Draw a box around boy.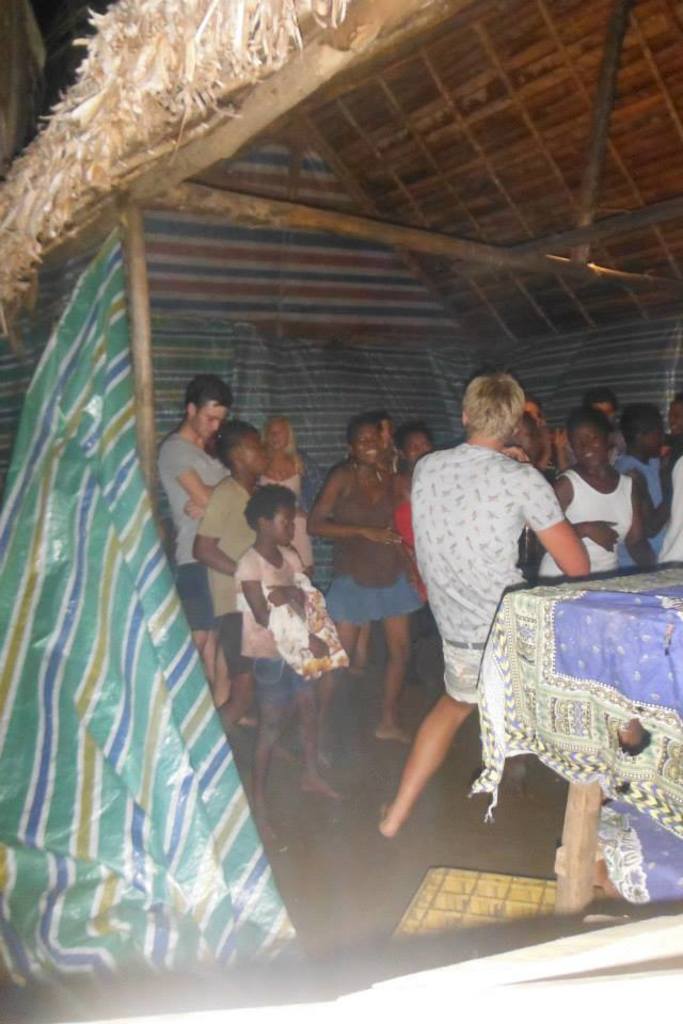
bbox(234, 480, 347, 846).
